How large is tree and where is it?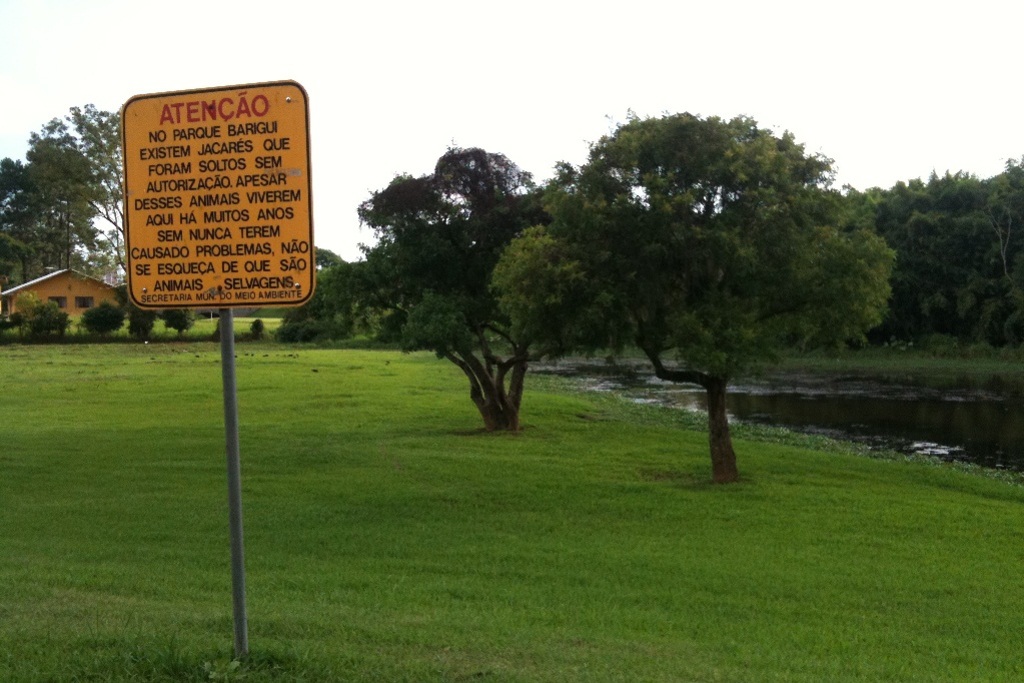
Bounding box: rect(340, 115, 581, 439).
